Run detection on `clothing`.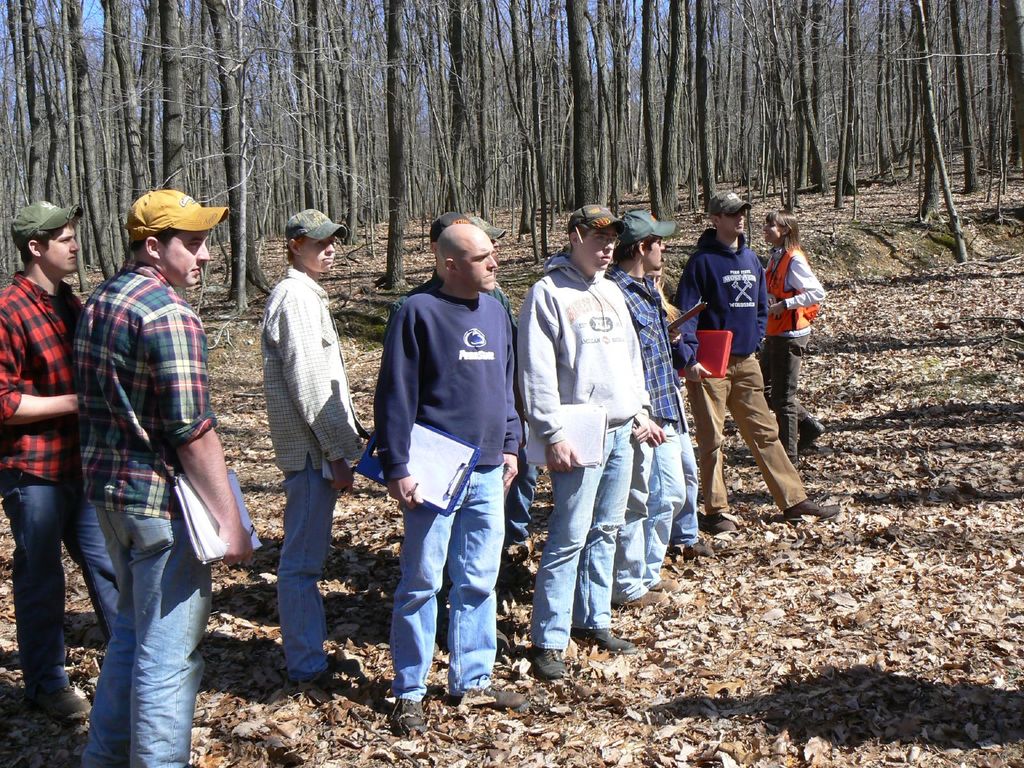
Result: region(71, 266, 217, 767).
